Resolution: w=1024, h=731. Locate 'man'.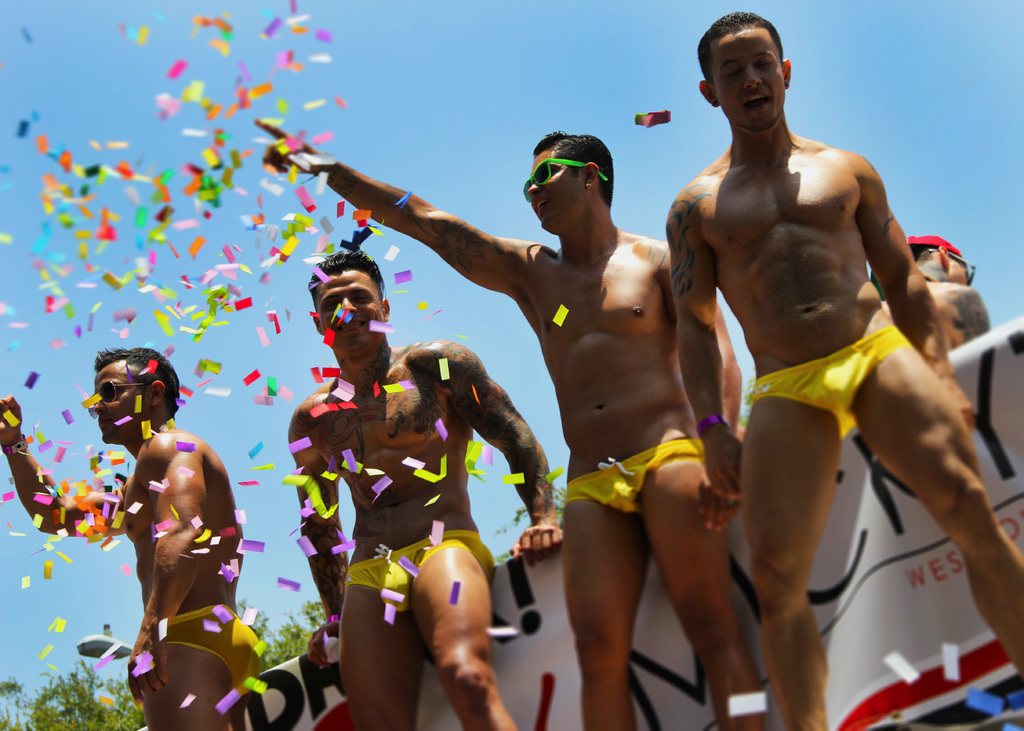
locate(618, 14, 992, 728).
